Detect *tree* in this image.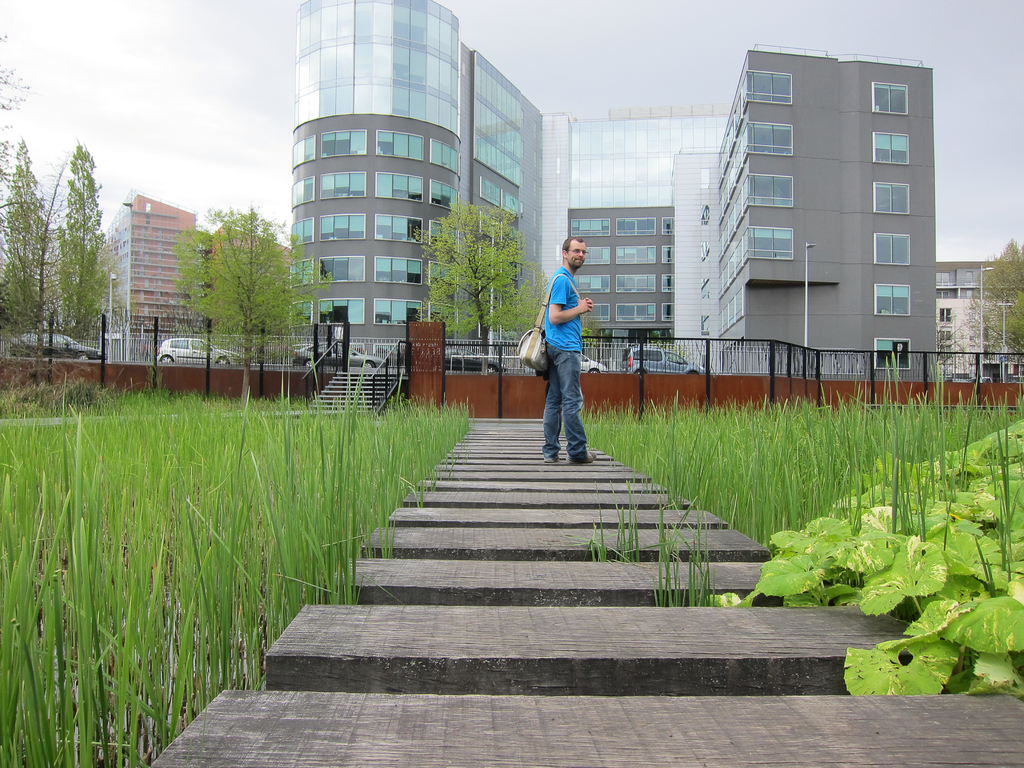
Detection: 960, 236, 1023, 367.
